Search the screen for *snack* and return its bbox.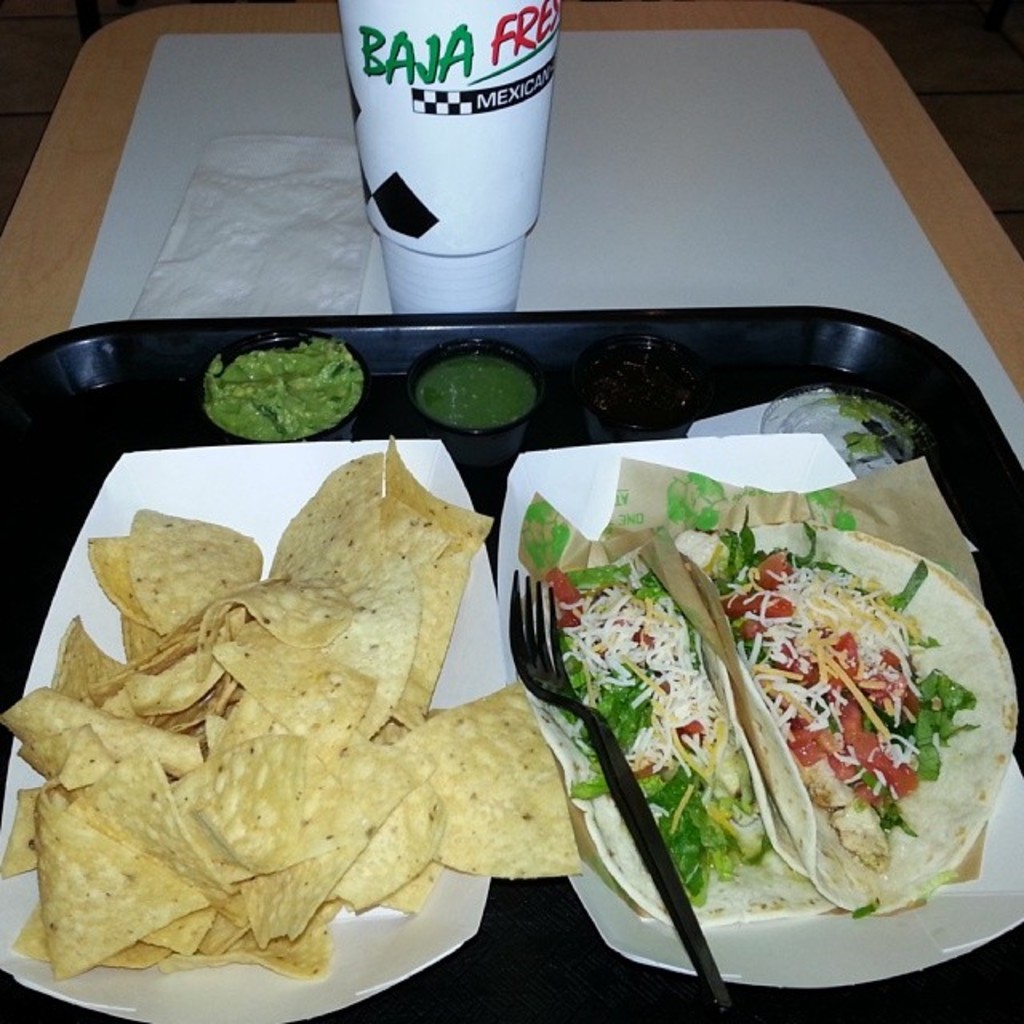
Found: (34,493,525,1011).
